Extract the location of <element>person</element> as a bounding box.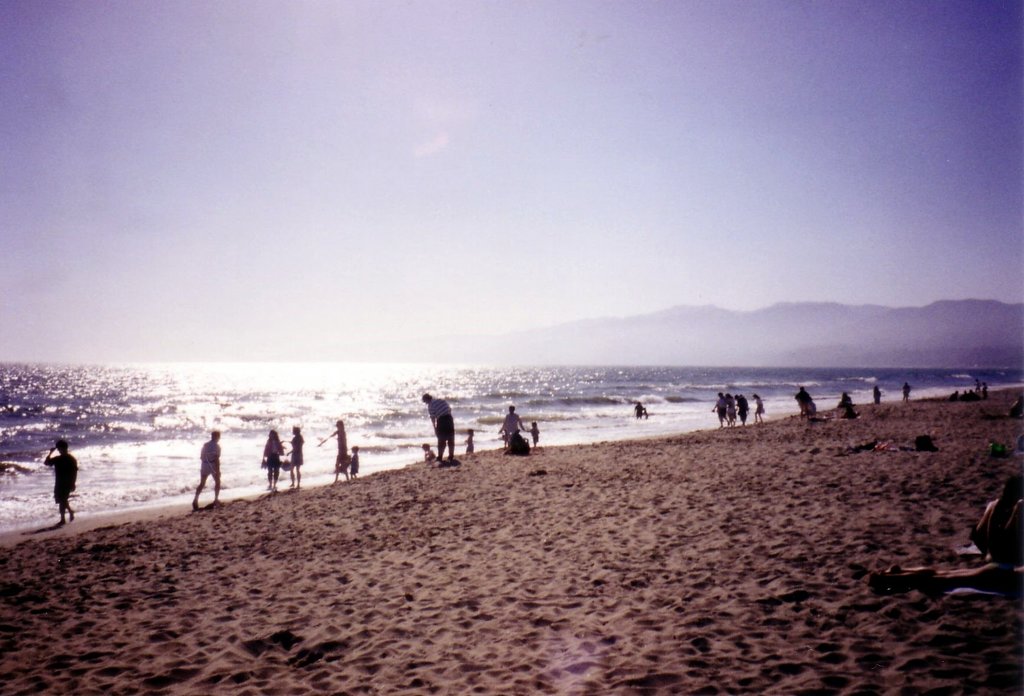
(321,414,350,482).
